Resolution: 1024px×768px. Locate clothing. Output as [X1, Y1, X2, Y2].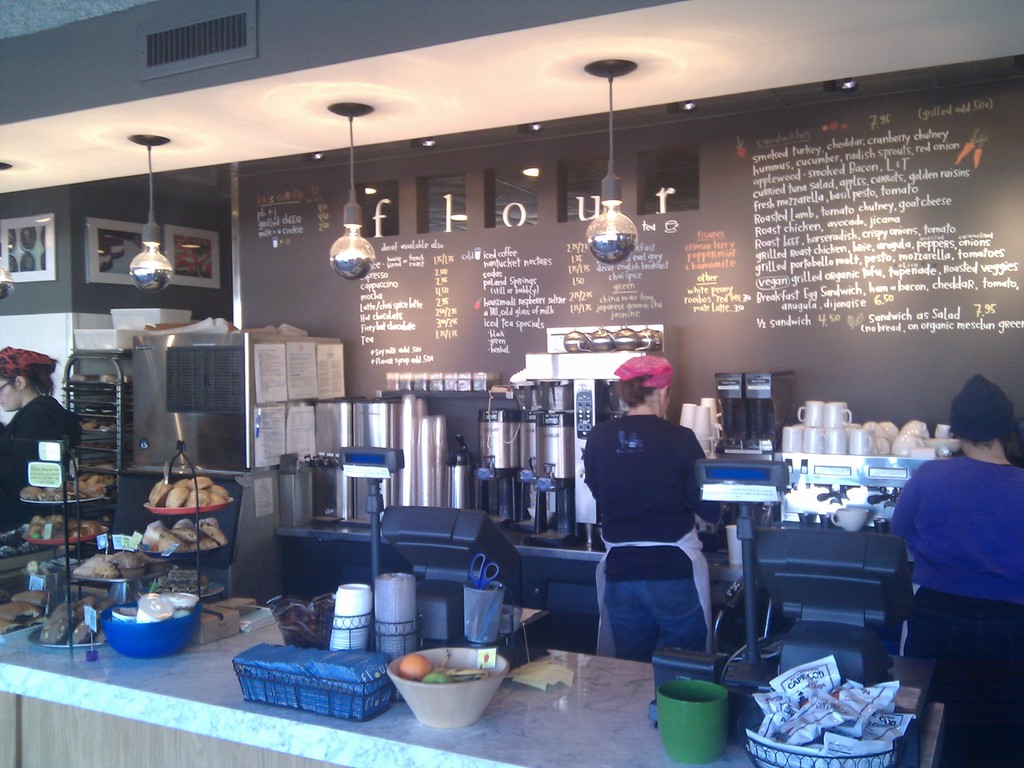
[0, 386, 83, 538].
